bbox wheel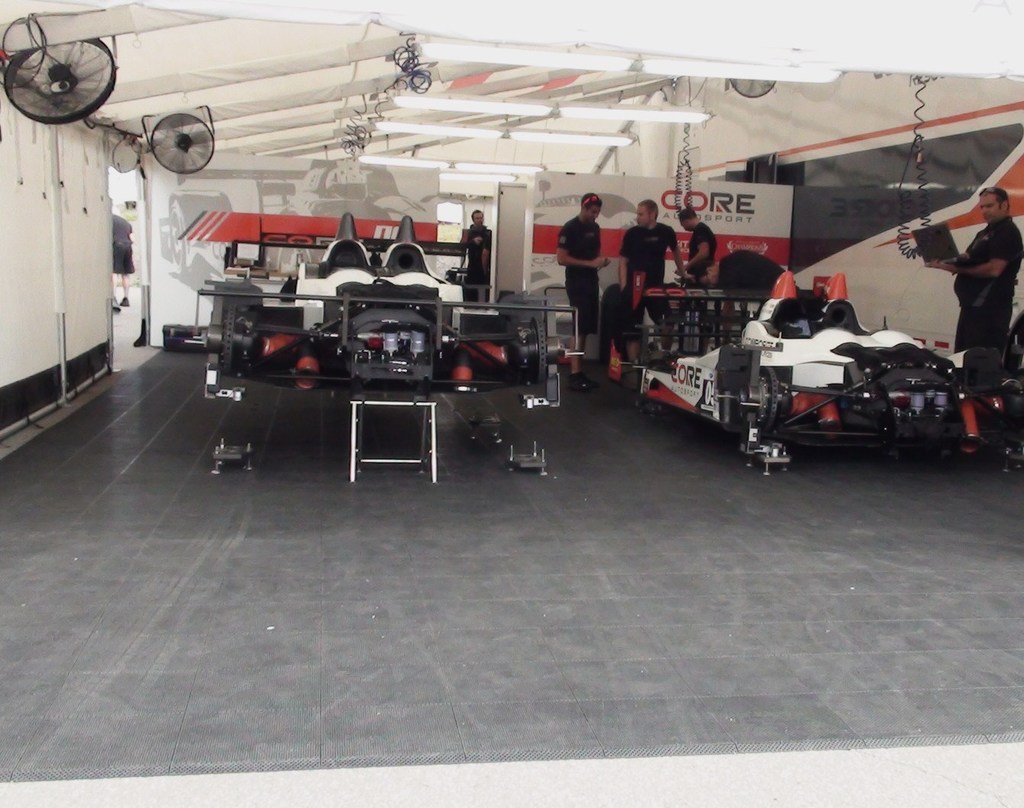
[x1=220, y1=304, x2=237, y2=374]
